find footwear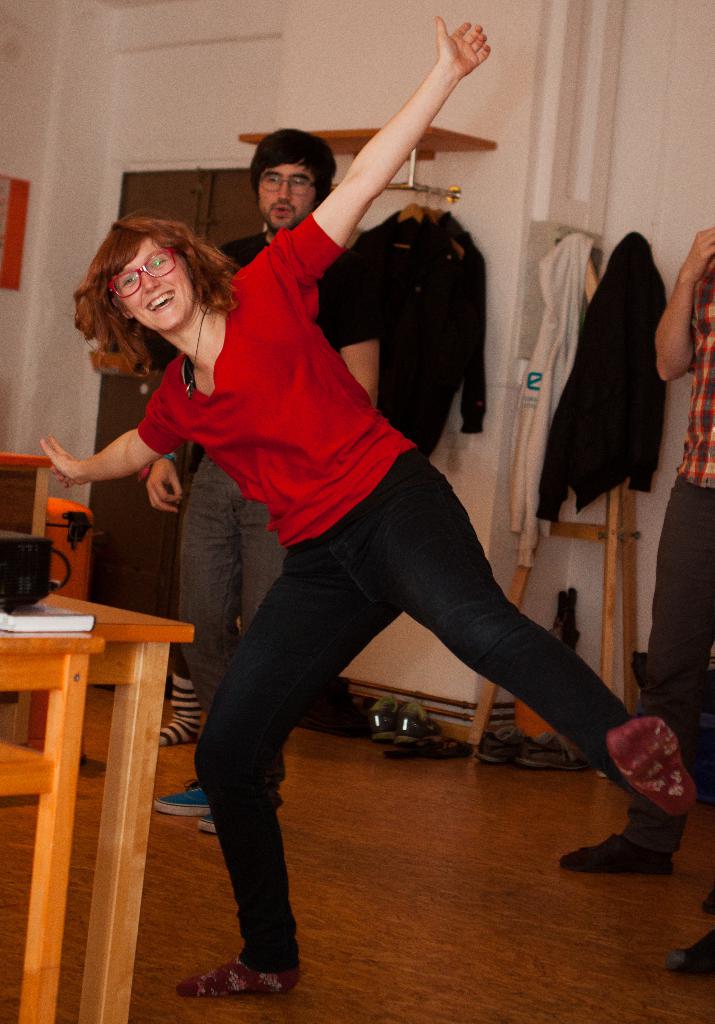
pyautogui.locateOnScreen(383, 739, 474, 760)
